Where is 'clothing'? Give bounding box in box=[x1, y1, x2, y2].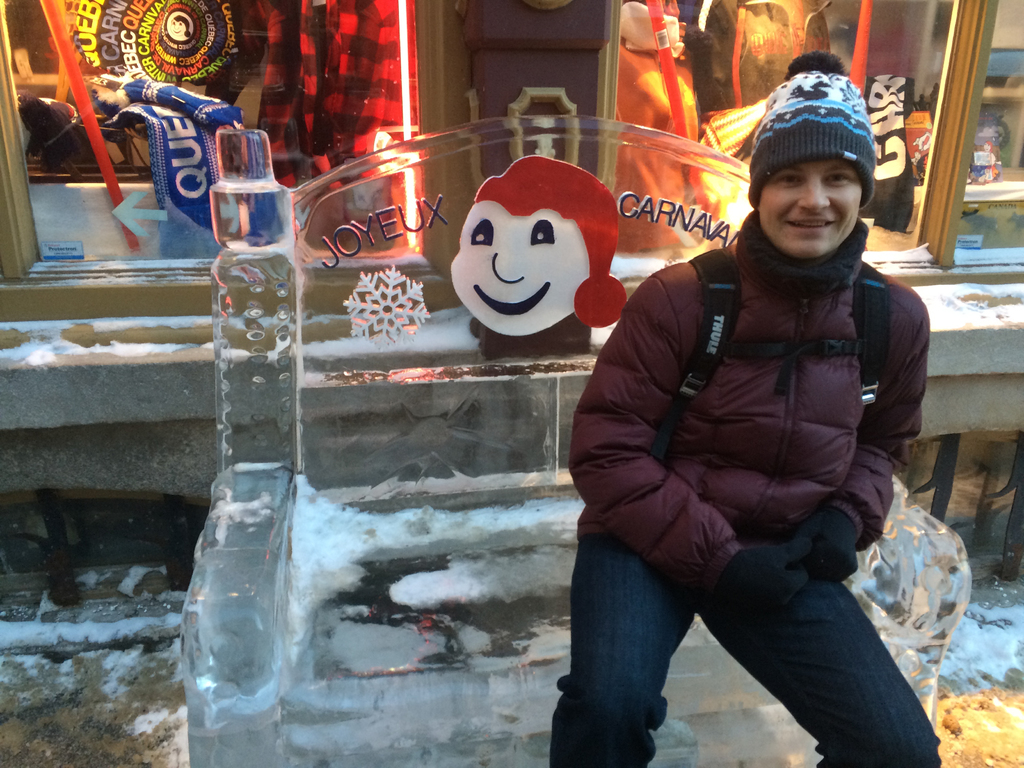
box=[857, 118, 911, 223].
